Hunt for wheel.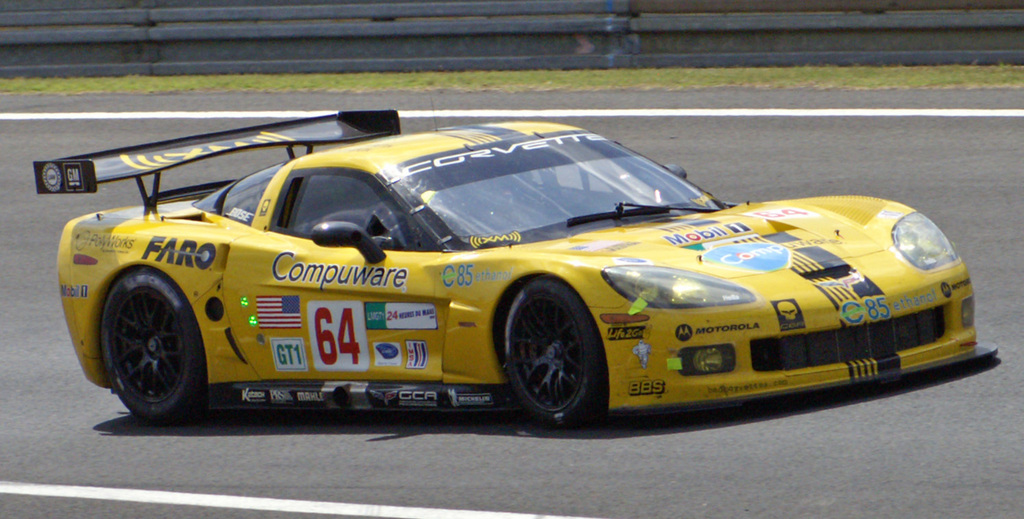
Hunted down at box(501, 278, 608, 430).
